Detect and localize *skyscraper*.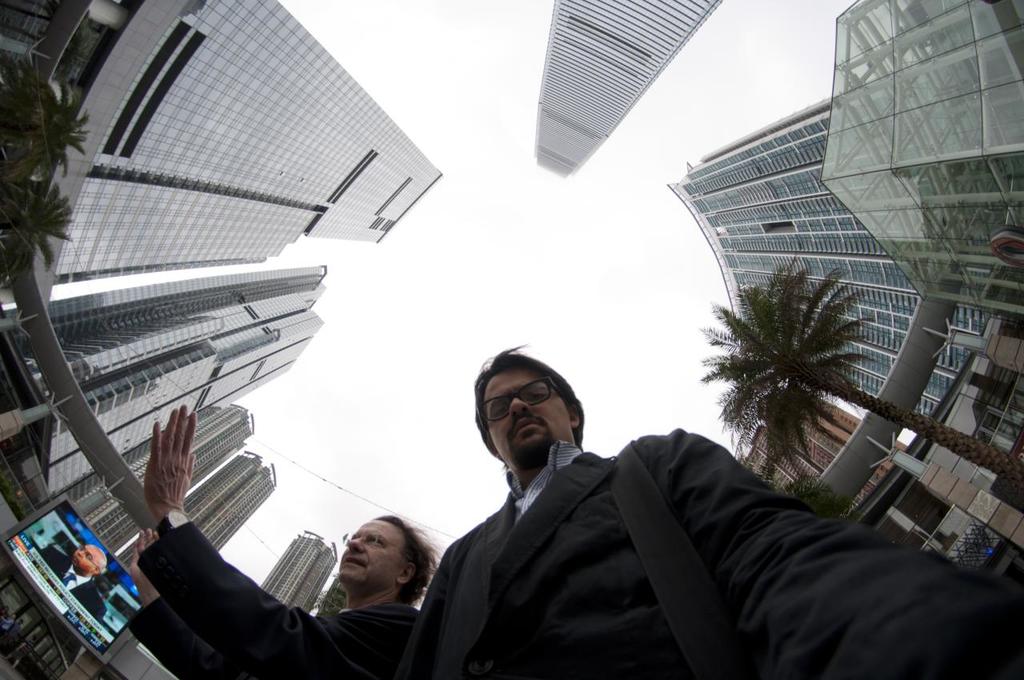
Localized at bbox=(0, 269, 326, 497).
